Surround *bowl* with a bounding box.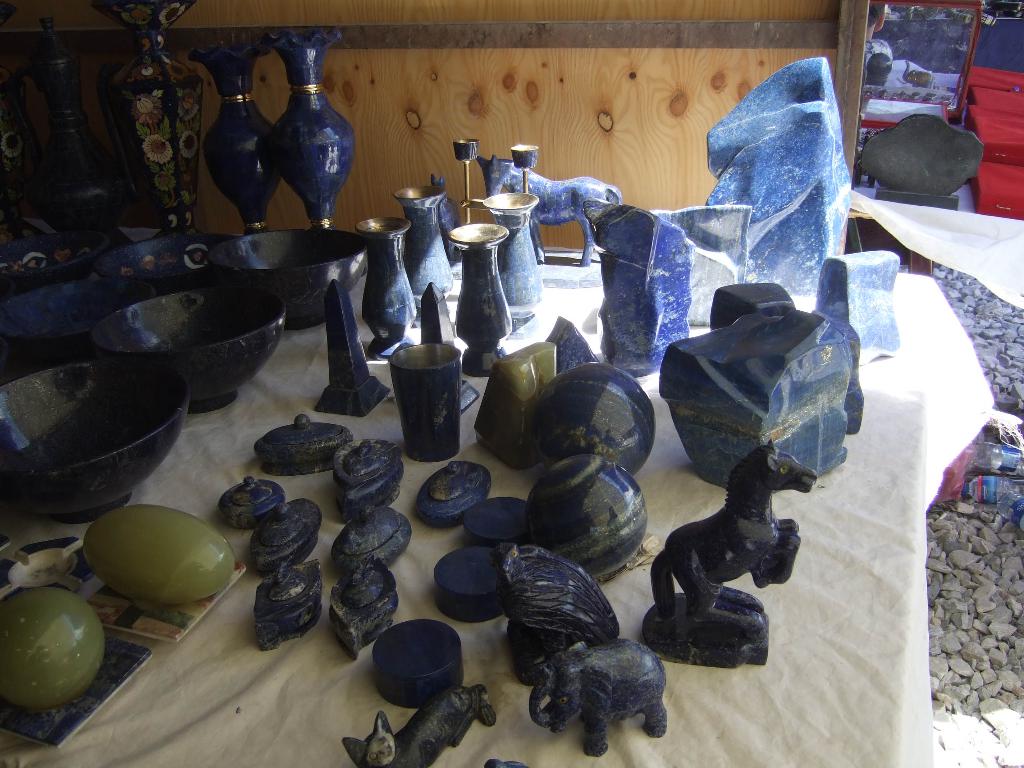
209:228:367:331.
